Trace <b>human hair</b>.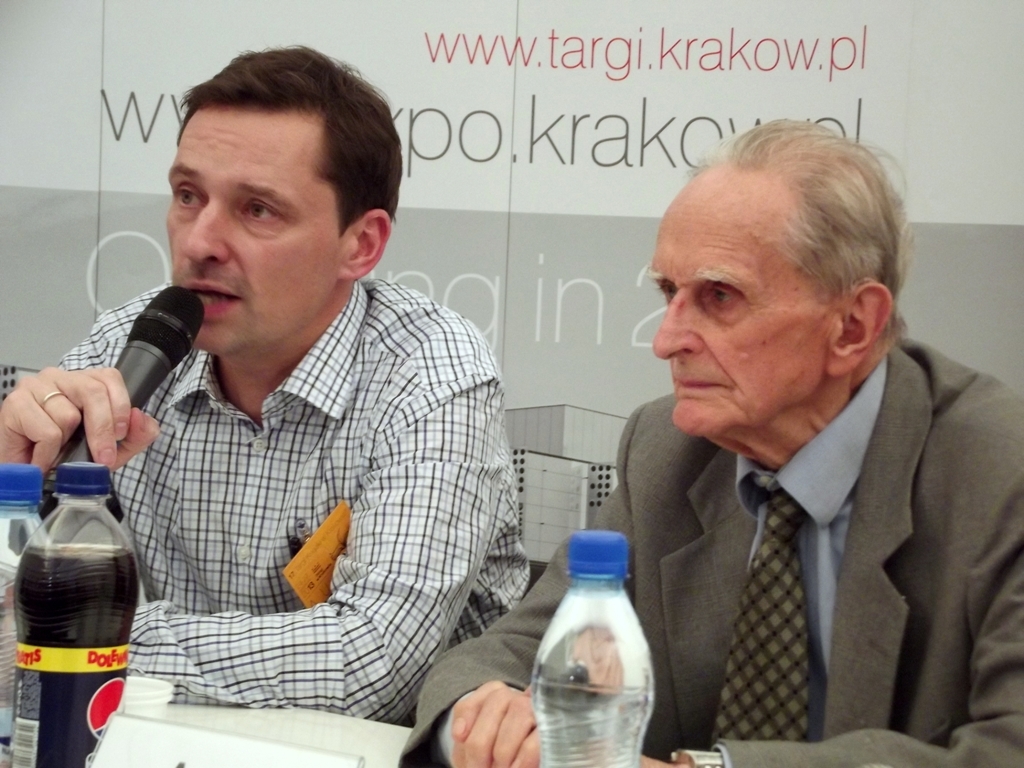
Traced to box=[176, 37, 400, 246].
